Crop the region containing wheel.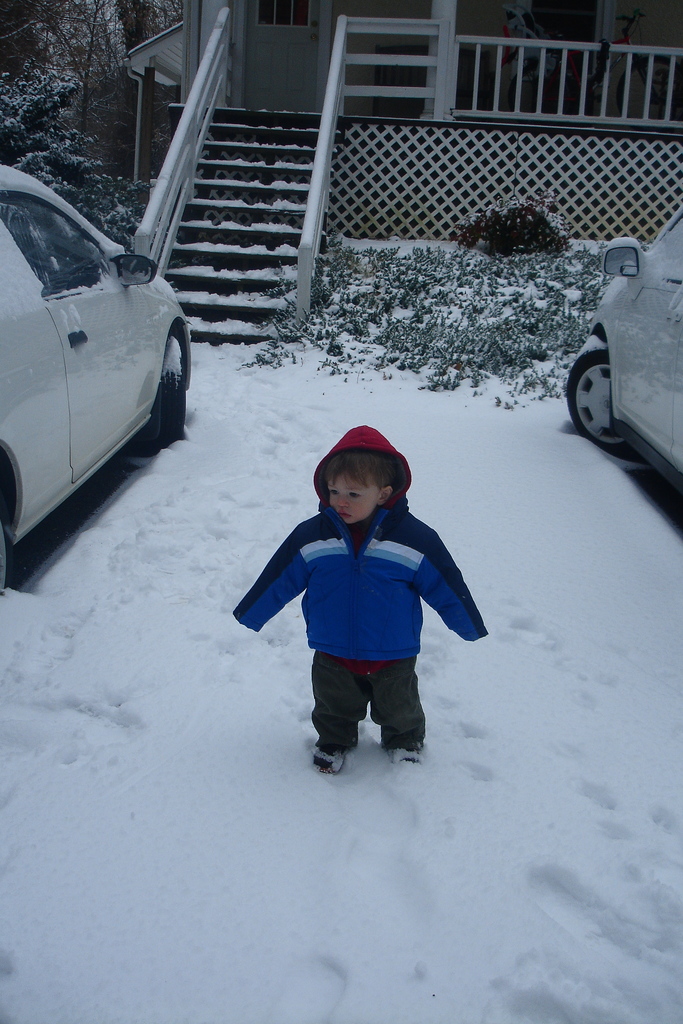
Crop region: select_region(564, 344, 664, 462).
